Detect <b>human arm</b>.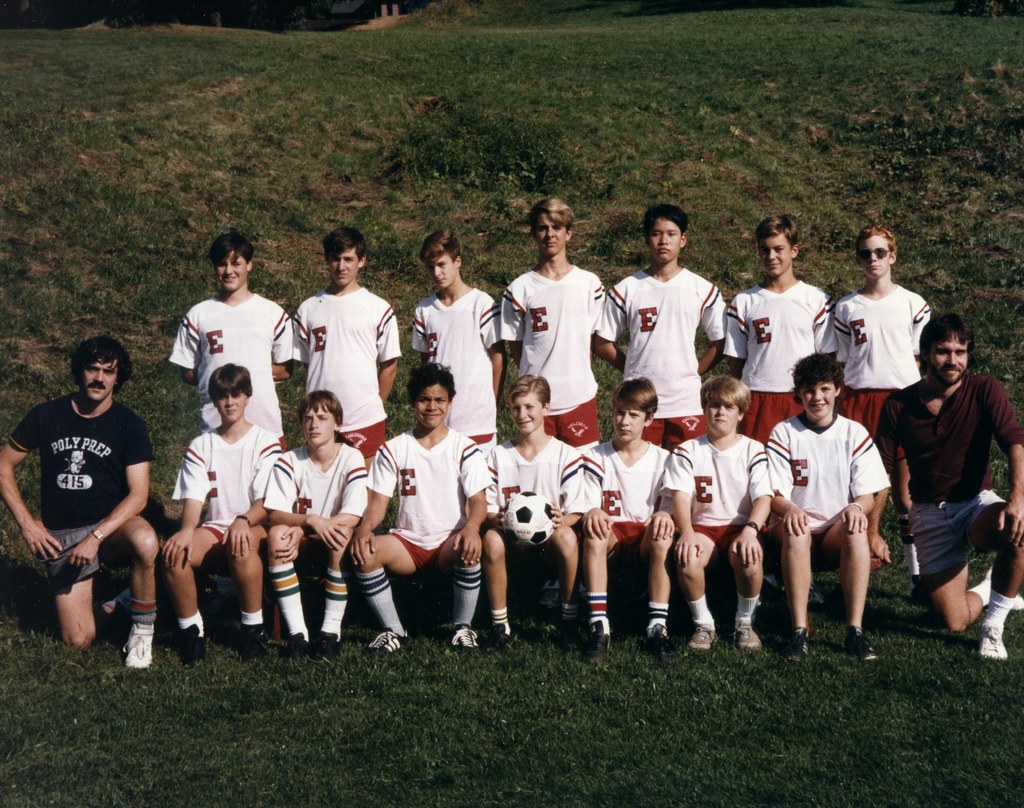
Detected at Rect(764, 423, 809, 537).
